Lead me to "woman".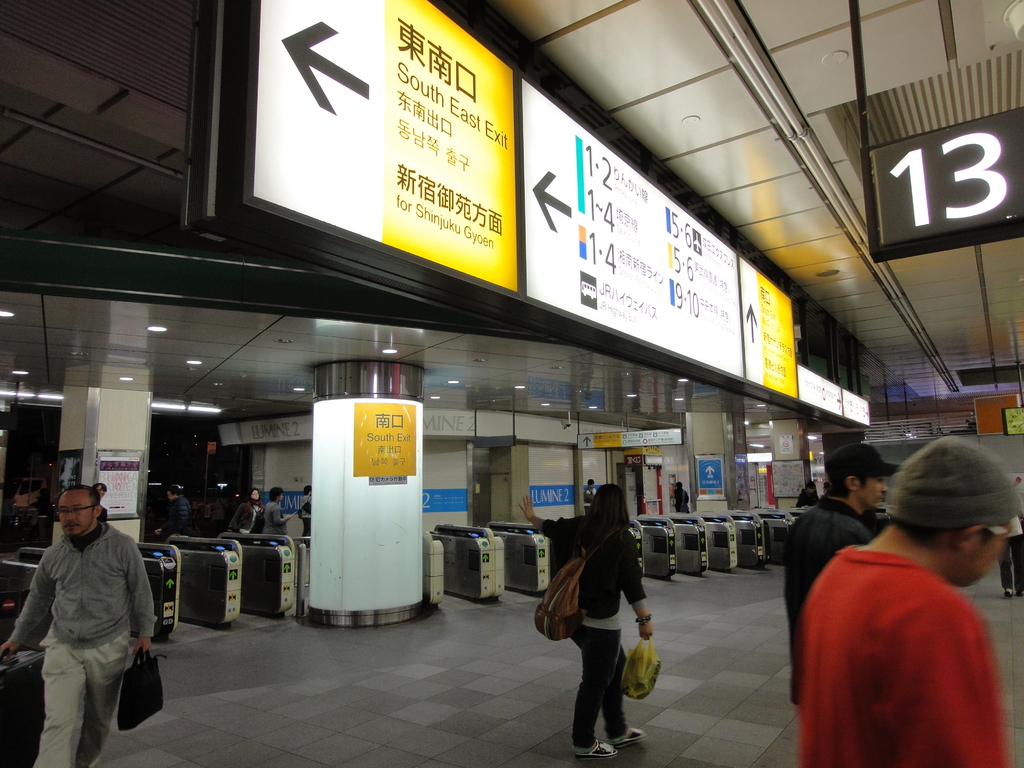
Lead to (541,476,659,749).
